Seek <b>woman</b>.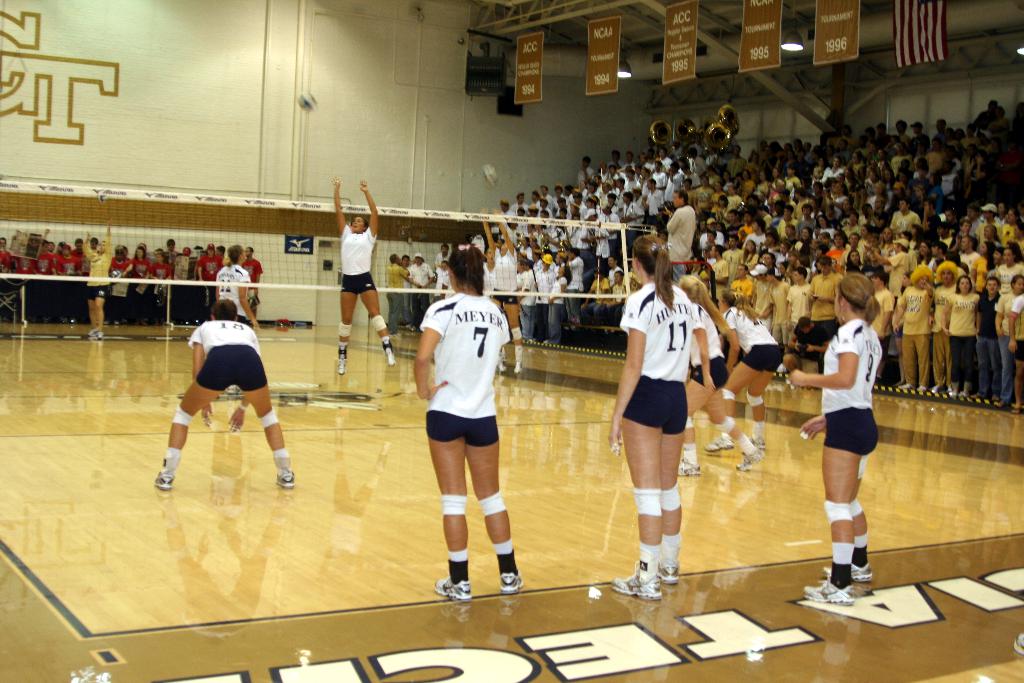
[left=845, top=151, right=862, bottom=181].
